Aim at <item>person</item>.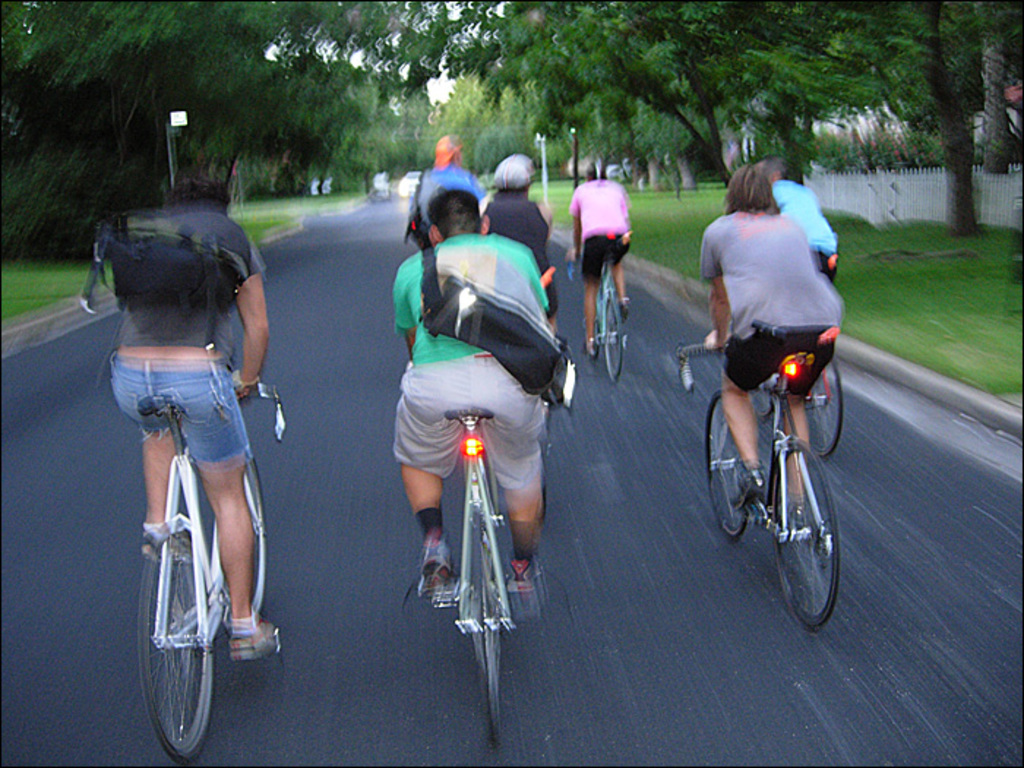
Aimed at BBox(382, 184, 569, 619).
